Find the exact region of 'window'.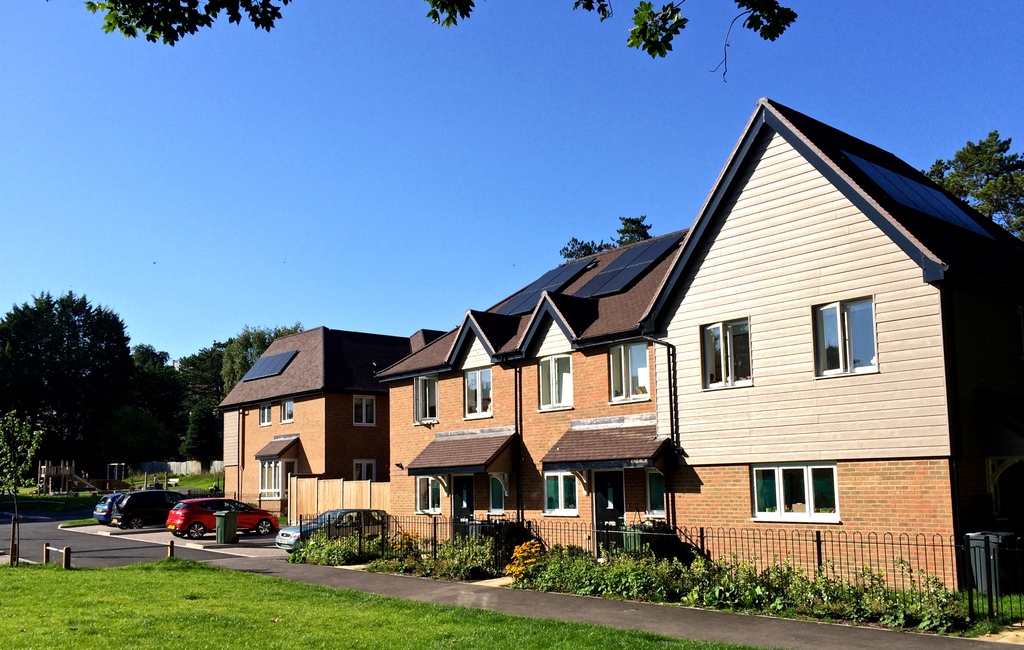
Exact region: (x1=751, y1=462, x2=840, y2=515).
